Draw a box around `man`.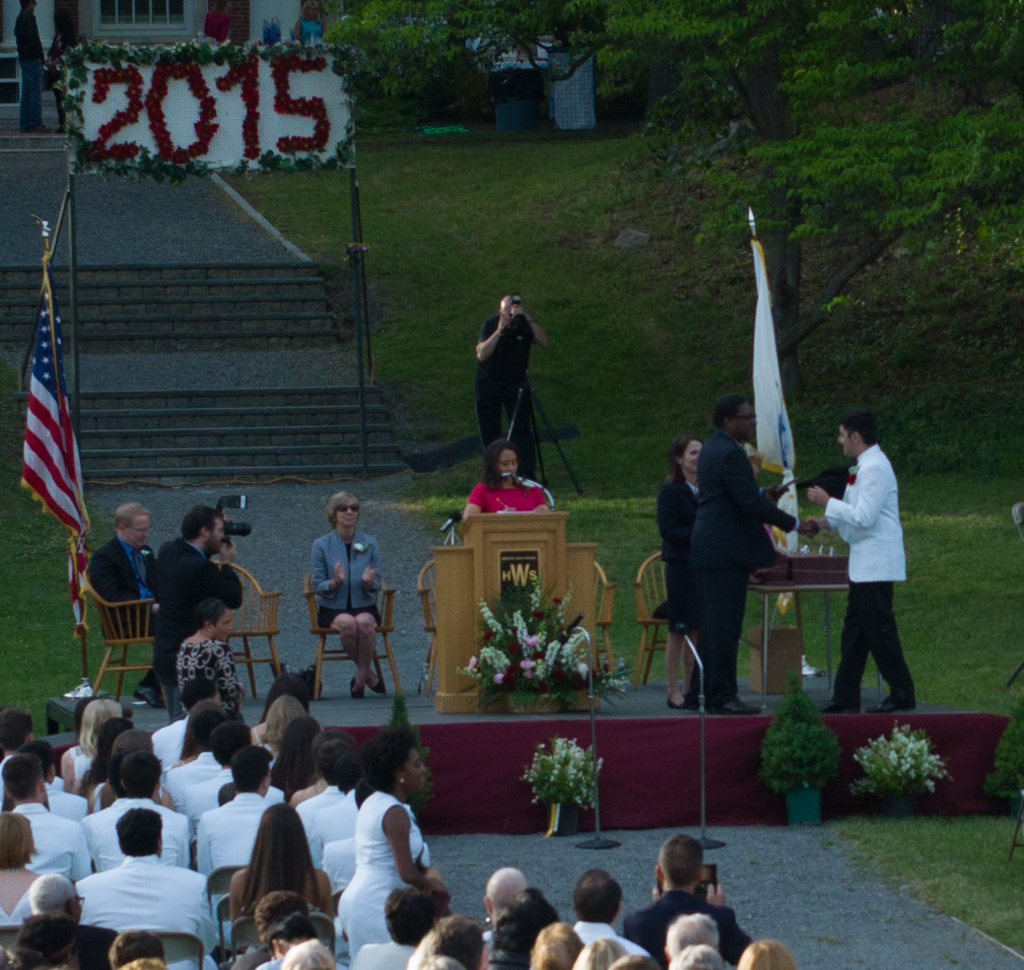
{"x1": 82, "y1": 495, "x2": 185, "y2": 711}.
